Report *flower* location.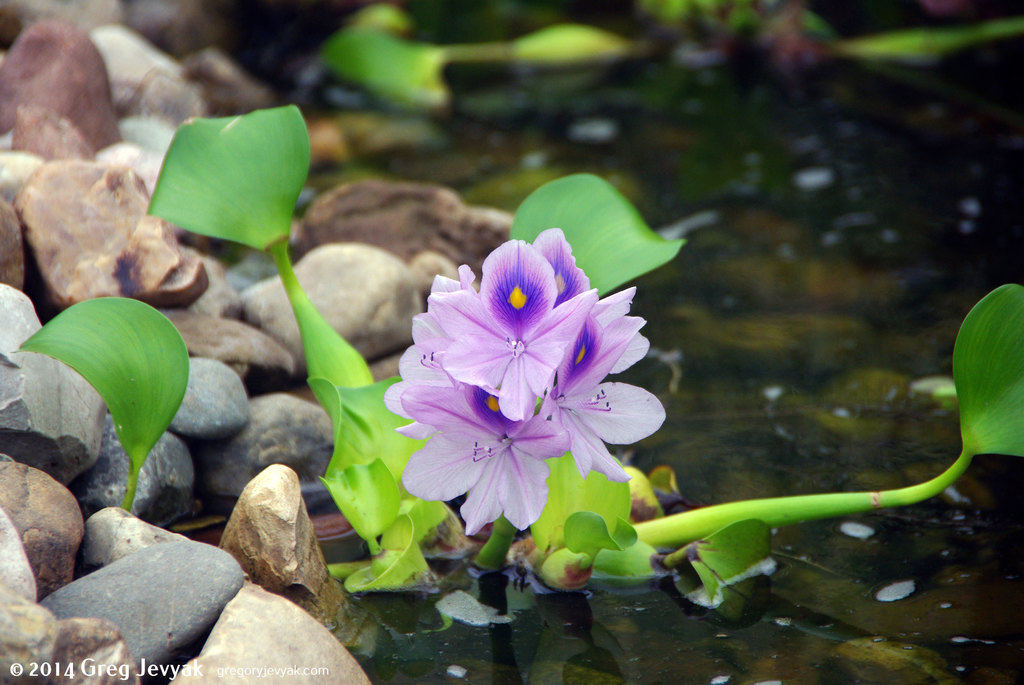
Report: 399 384 568 536.
